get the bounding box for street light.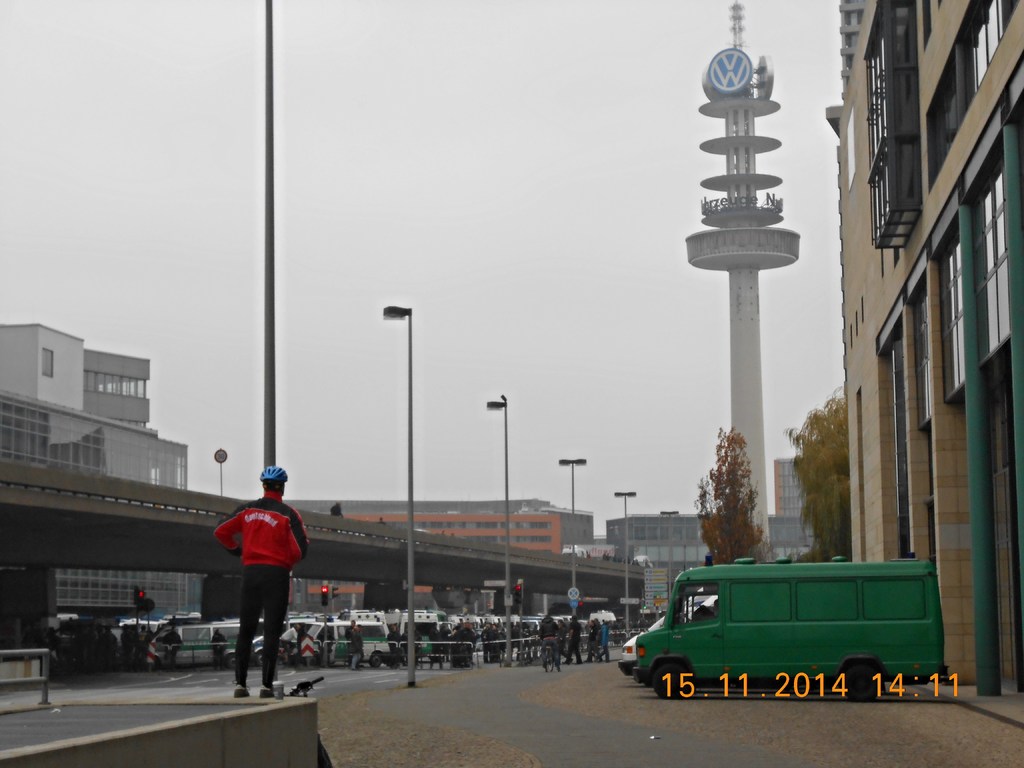
bbox=(657, 508, 680, 600).
